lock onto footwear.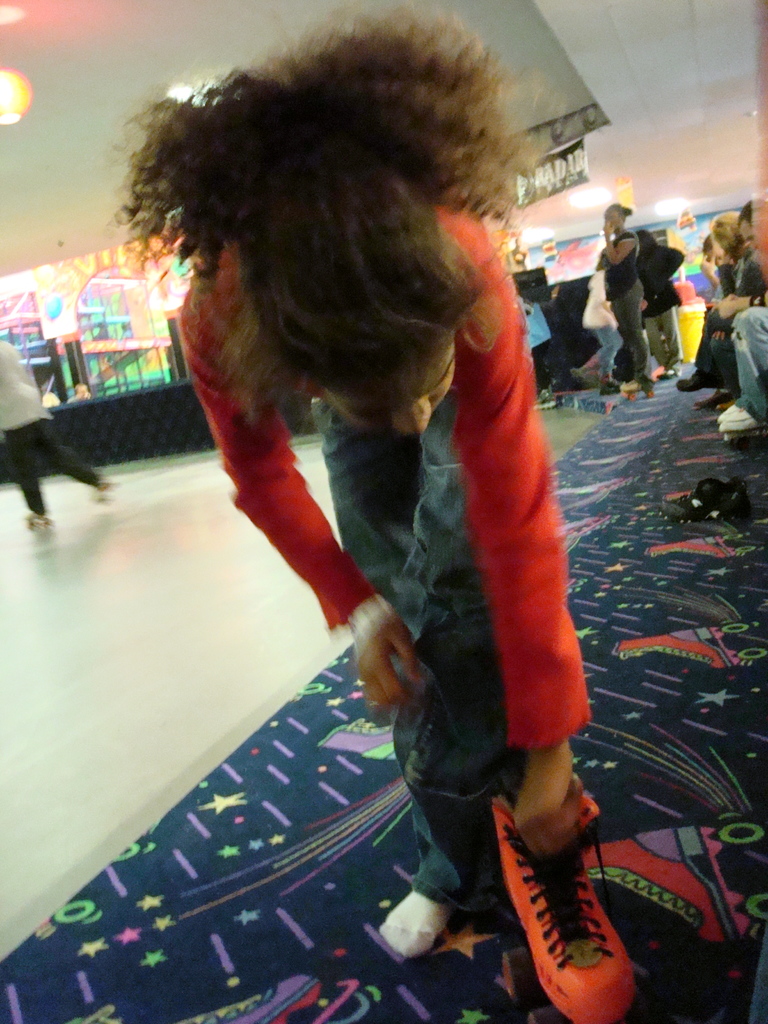
Locked: 487/777/636/1023.
